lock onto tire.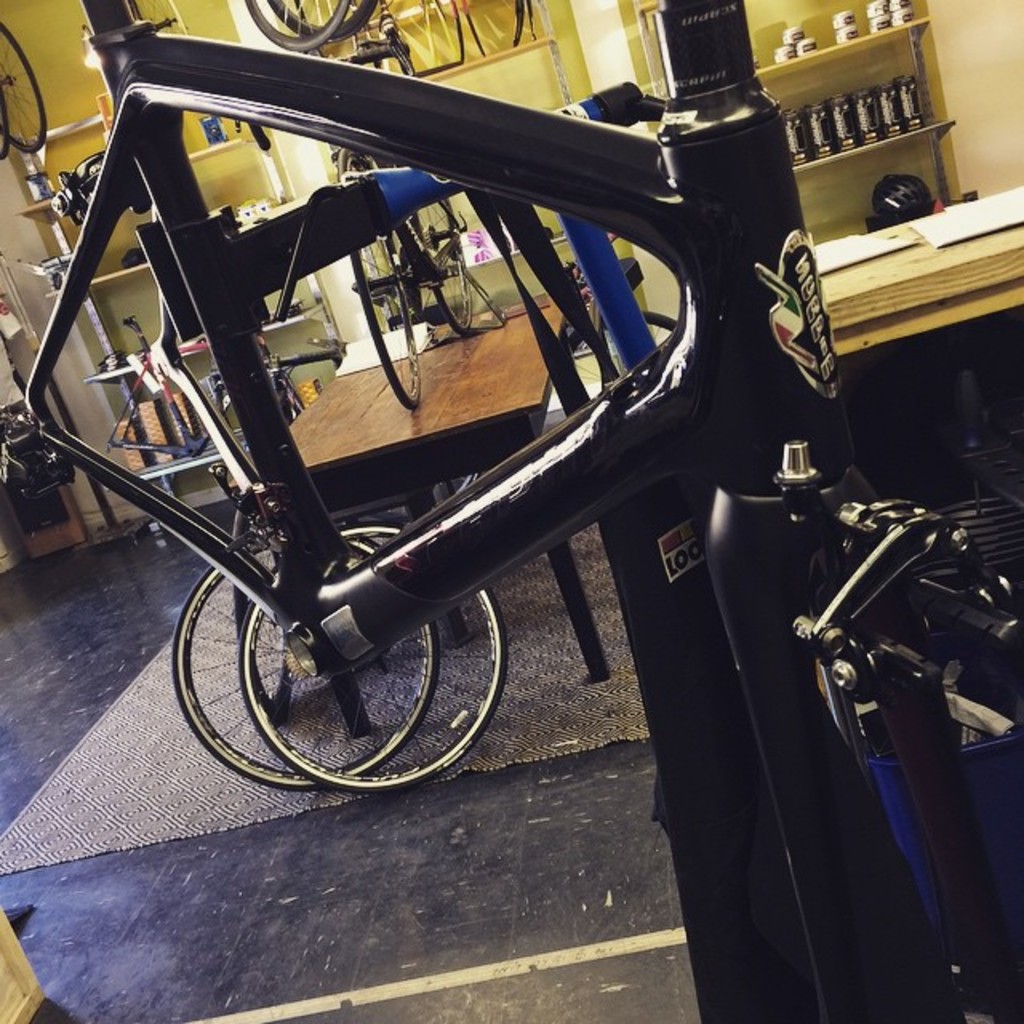
Locked: region(248, 0, 347, 58).
